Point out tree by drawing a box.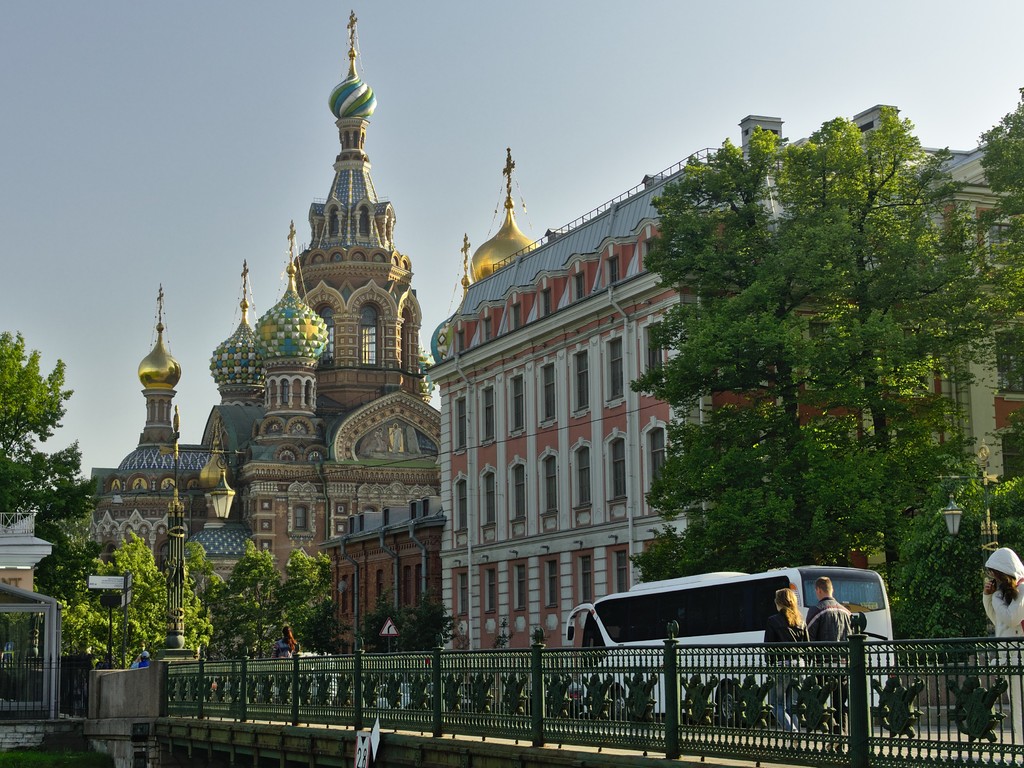
bbox=(228, 548, 291, 653).
